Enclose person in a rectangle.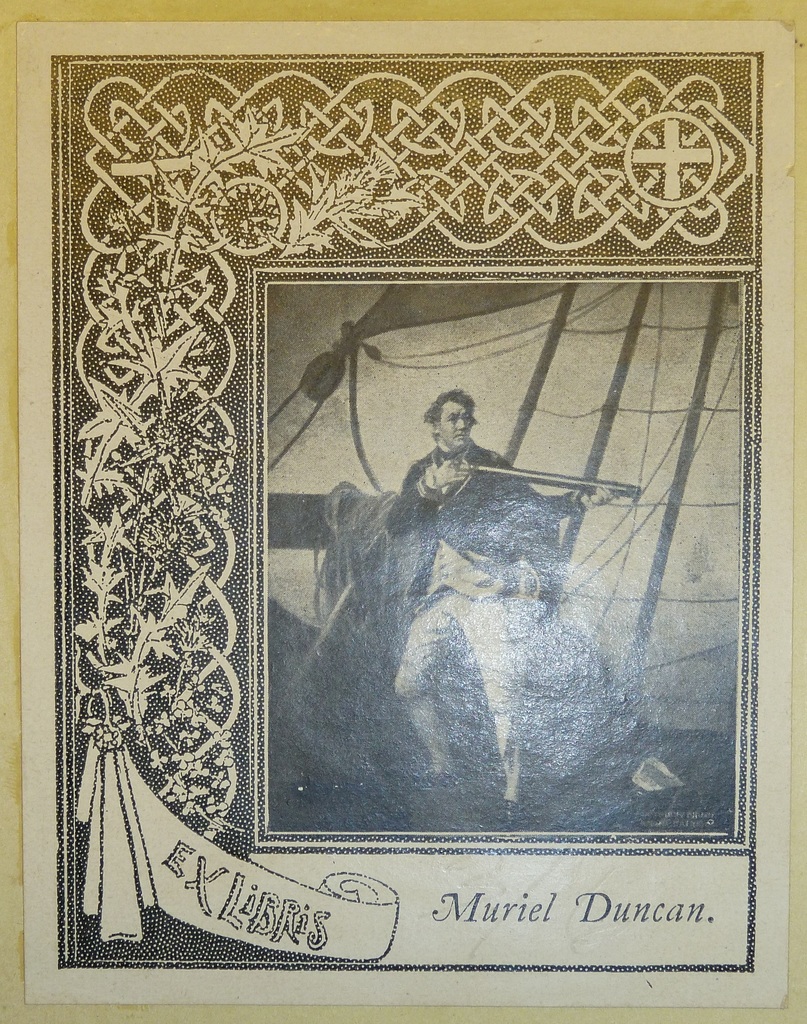
<bbox>382, 382, 631, 824</bbox>.
